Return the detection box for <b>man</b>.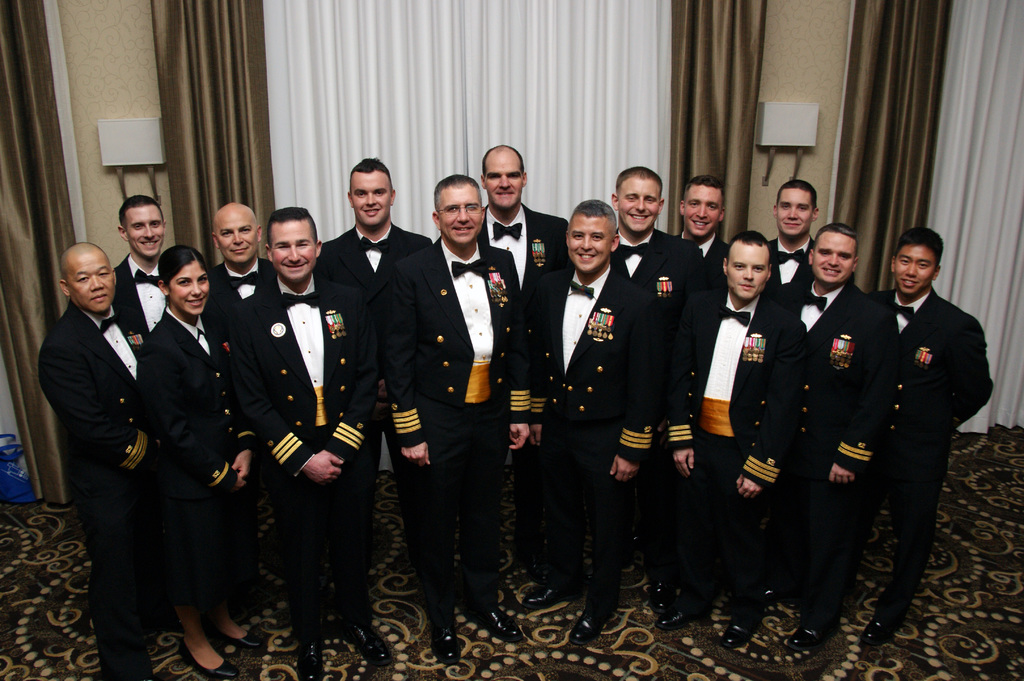
bbox=[229, 204, 397, 680].
